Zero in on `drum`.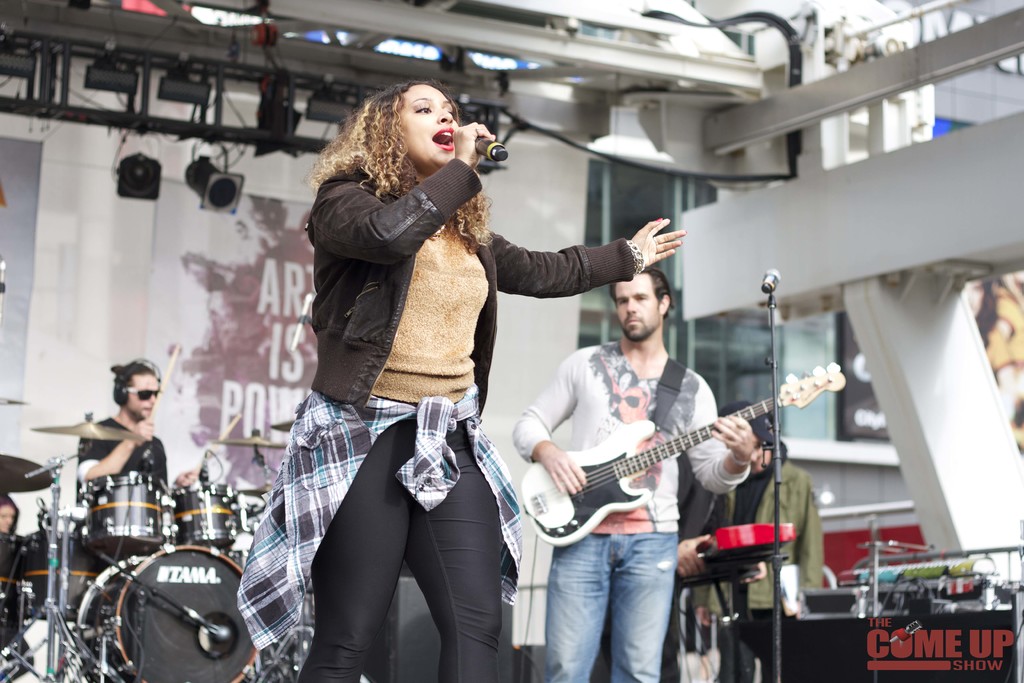
Zeroed in: box(0, 529, 27, 645).
